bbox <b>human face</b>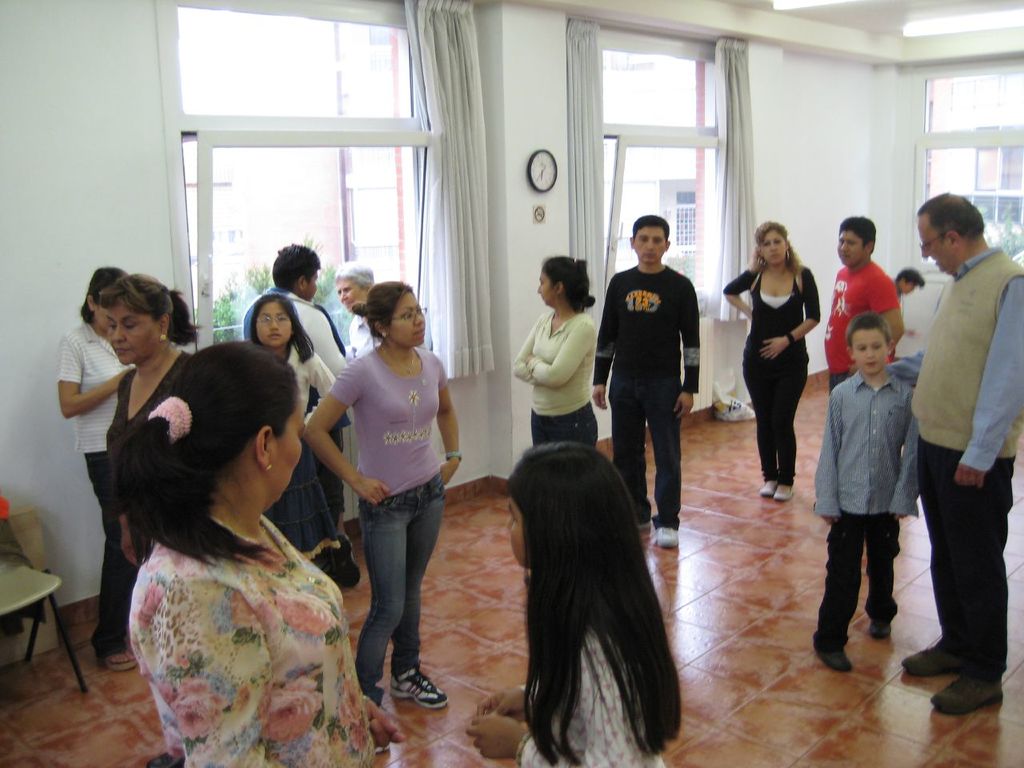
Rect(919, 223, 955, 273)
